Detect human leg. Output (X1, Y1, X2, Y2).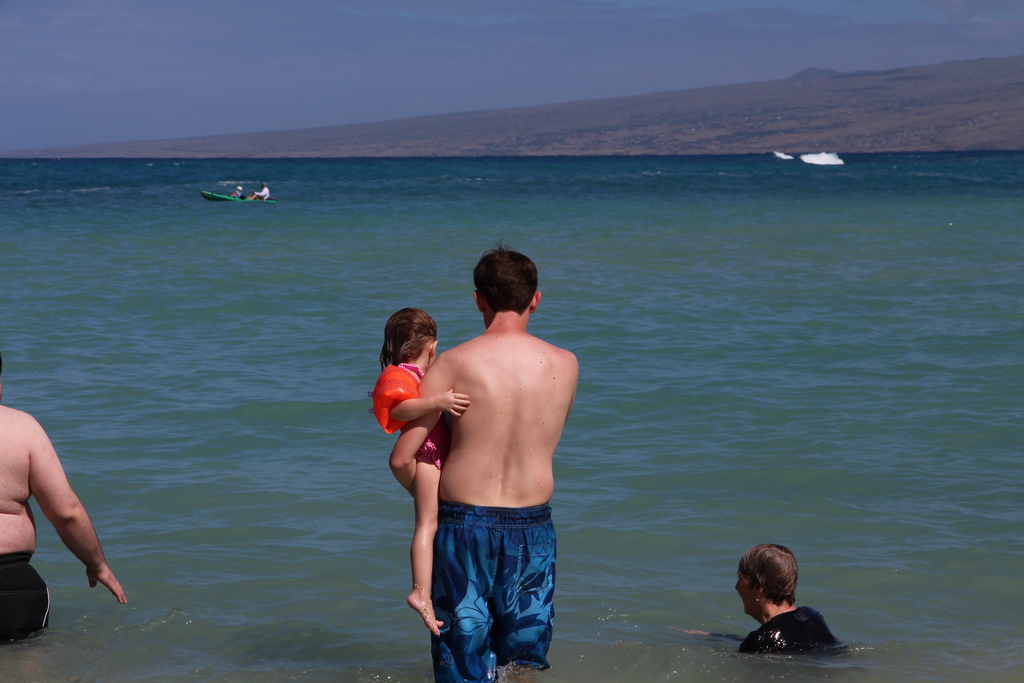
(404, 439, 444, 634).
